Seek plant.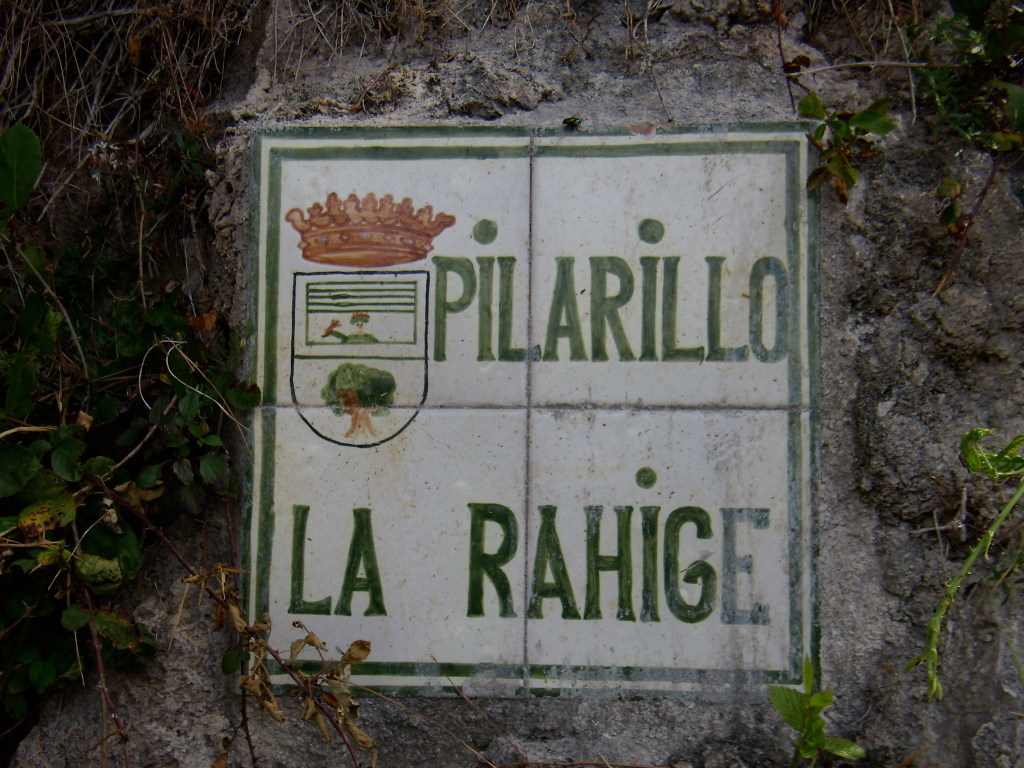
x1=769, y1=651, x2=868, y2=767.
